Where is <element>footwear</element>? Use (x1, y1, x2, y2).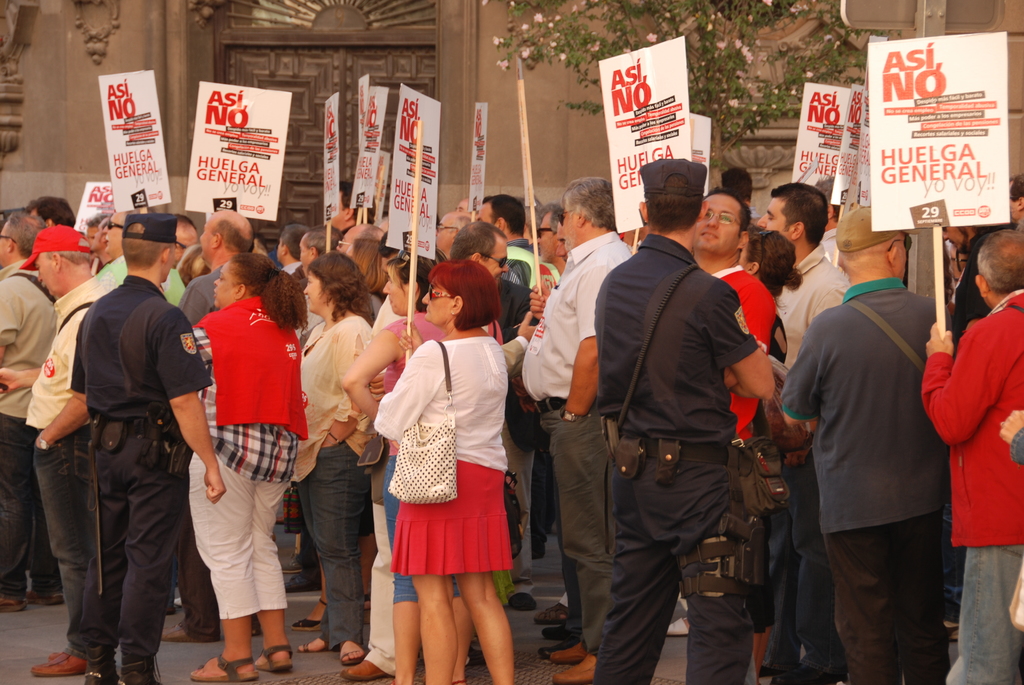
(31, 647, 87, 679).
